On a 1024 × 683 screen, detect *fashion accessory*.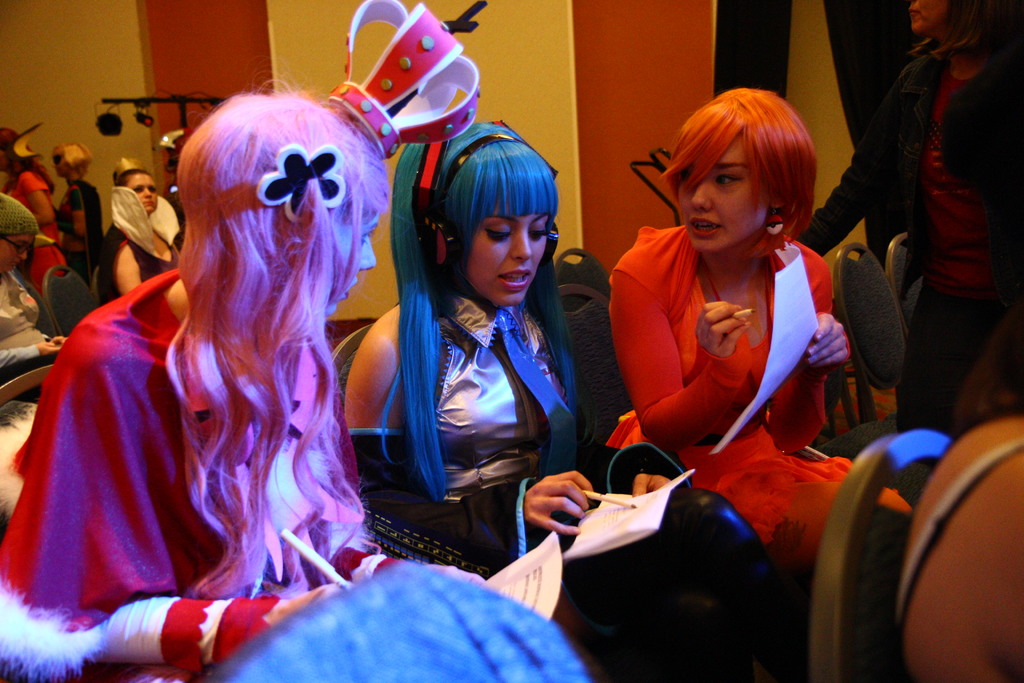
BBox(49, 148, 67, 174).
